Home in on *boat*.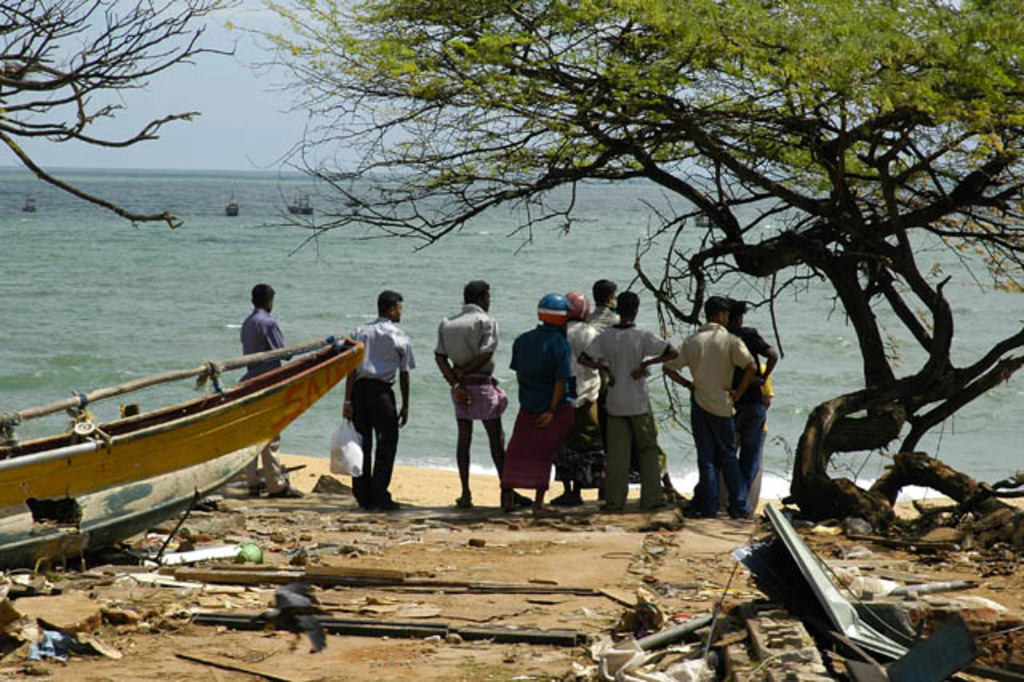
Homed in at Rect(3, 307, 405, 536).
